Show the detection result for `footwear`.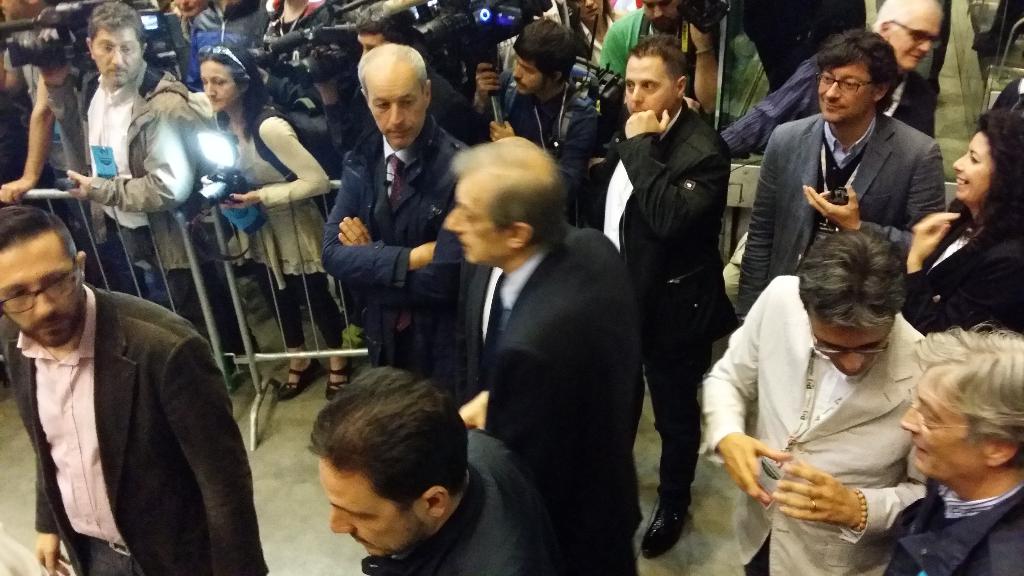
x1=275, y1=359, x2=328, y2=404.
